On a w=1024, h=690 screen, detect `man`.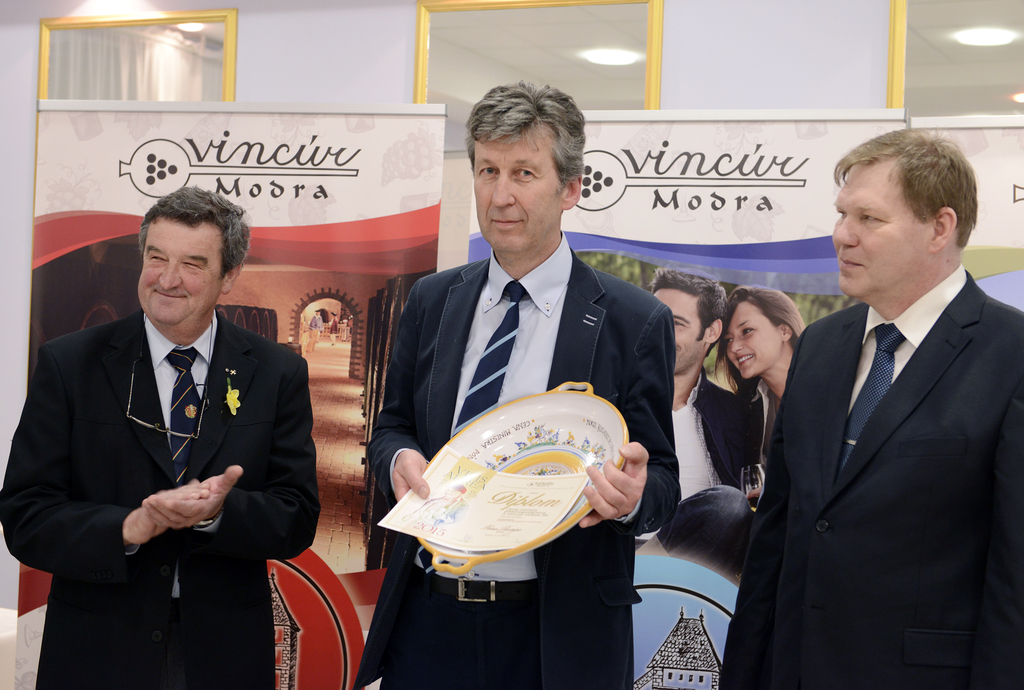
Rect(0, 186, 323, 689).
